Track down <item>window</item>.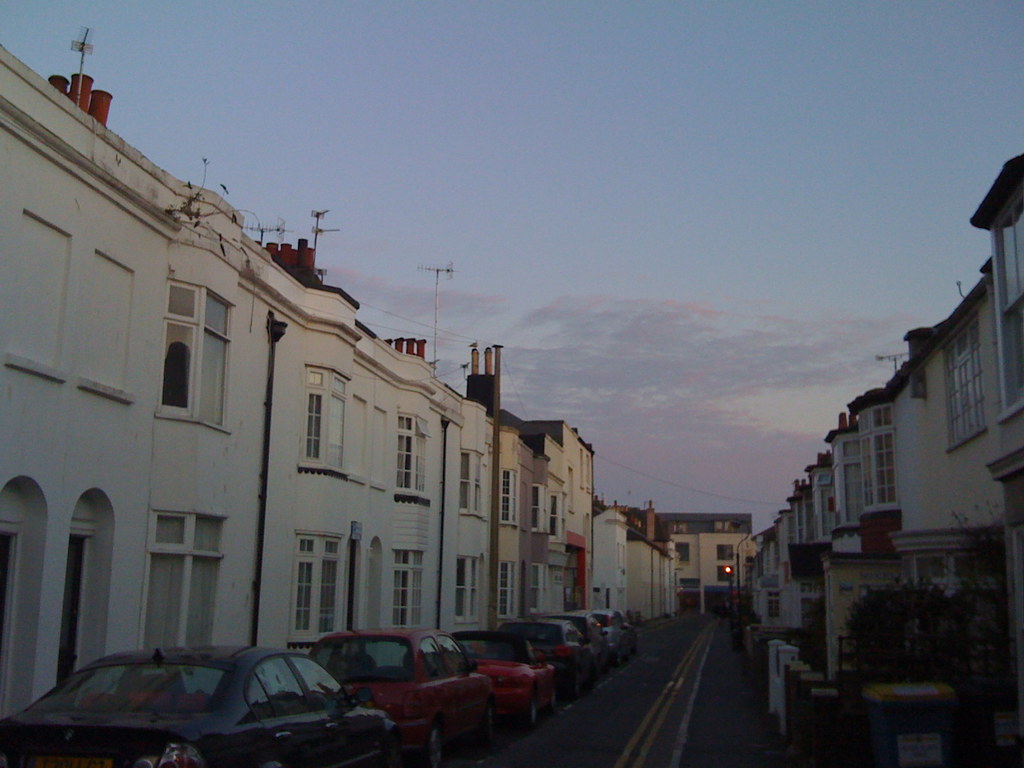
Tracked to box=[497, 474, 518, 532].
